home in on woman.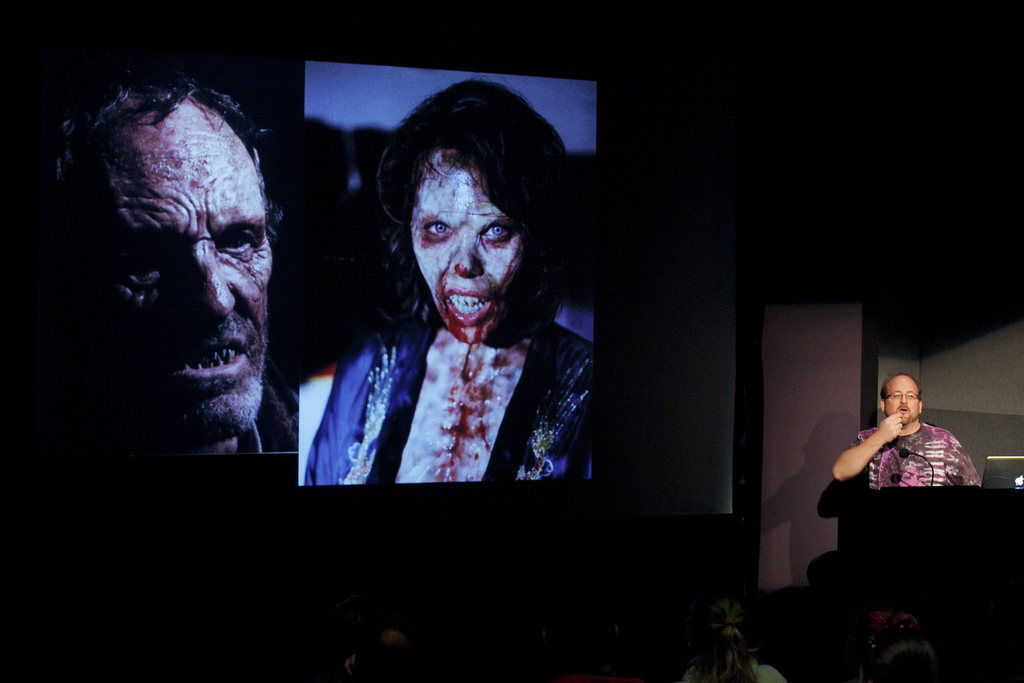
Homed in at bbox=[298, 83, 611, 498].
